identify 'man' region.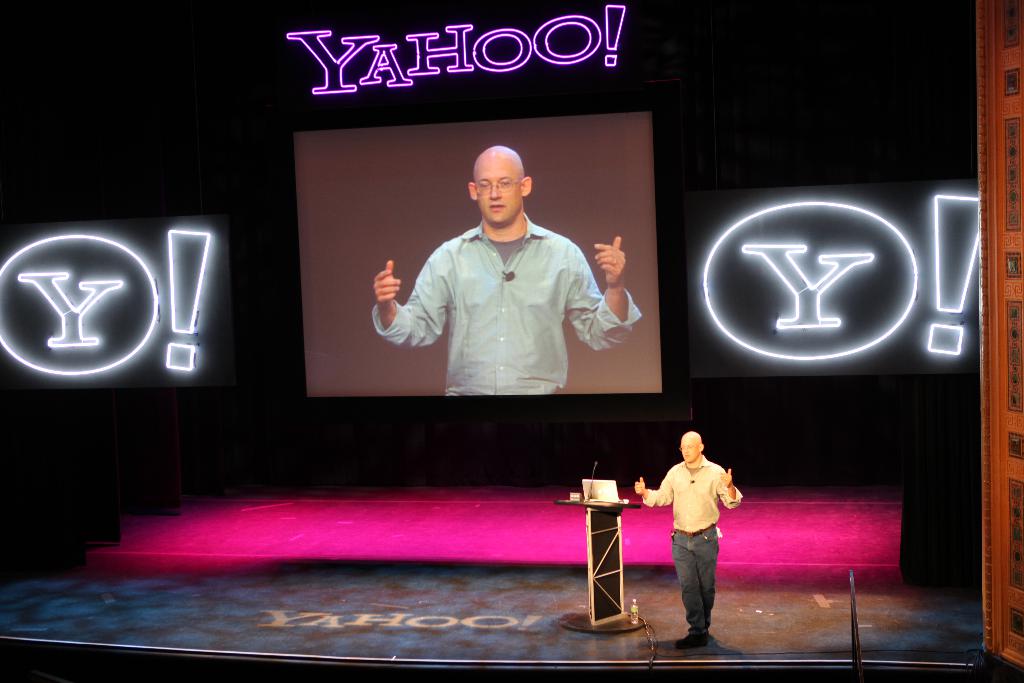
Region: [left=634, top=431, right=744, bottom=654].
